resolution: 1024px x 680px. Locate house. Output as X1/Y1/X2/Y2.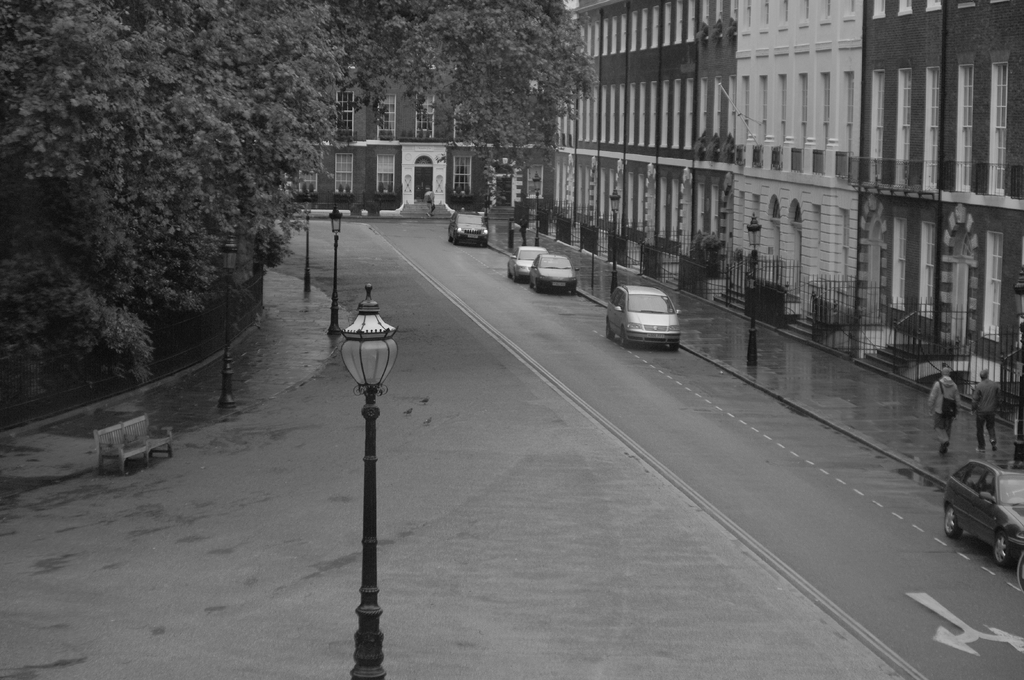
541/0/735/285.
